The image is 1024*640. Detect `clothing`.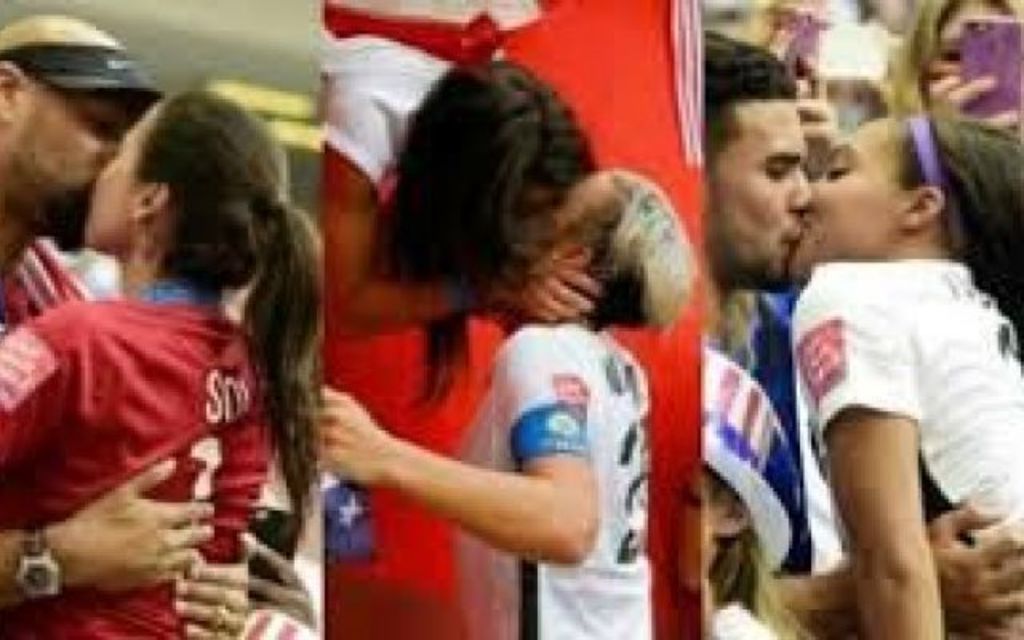
Detection: left=792, top=258, right=1022, bottom=634.
